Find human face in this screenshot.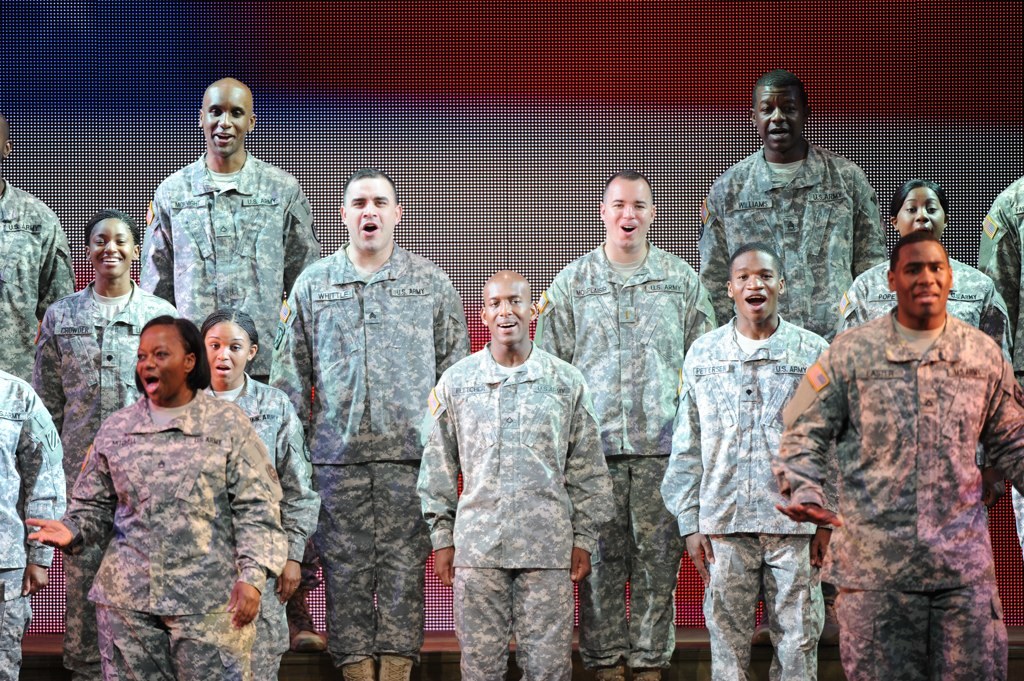
The bounding box for human face is x1=605 y1=174 x2=652 y2=244.
